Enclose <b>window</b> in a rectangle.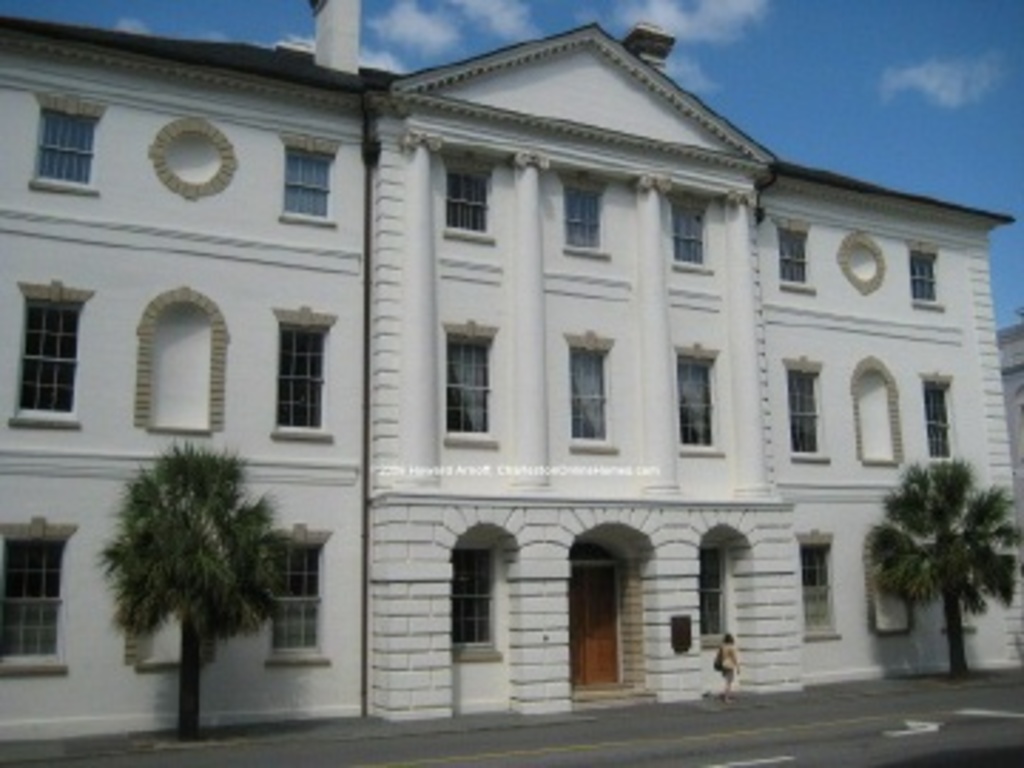
box=[279, 134, 350, 225].
